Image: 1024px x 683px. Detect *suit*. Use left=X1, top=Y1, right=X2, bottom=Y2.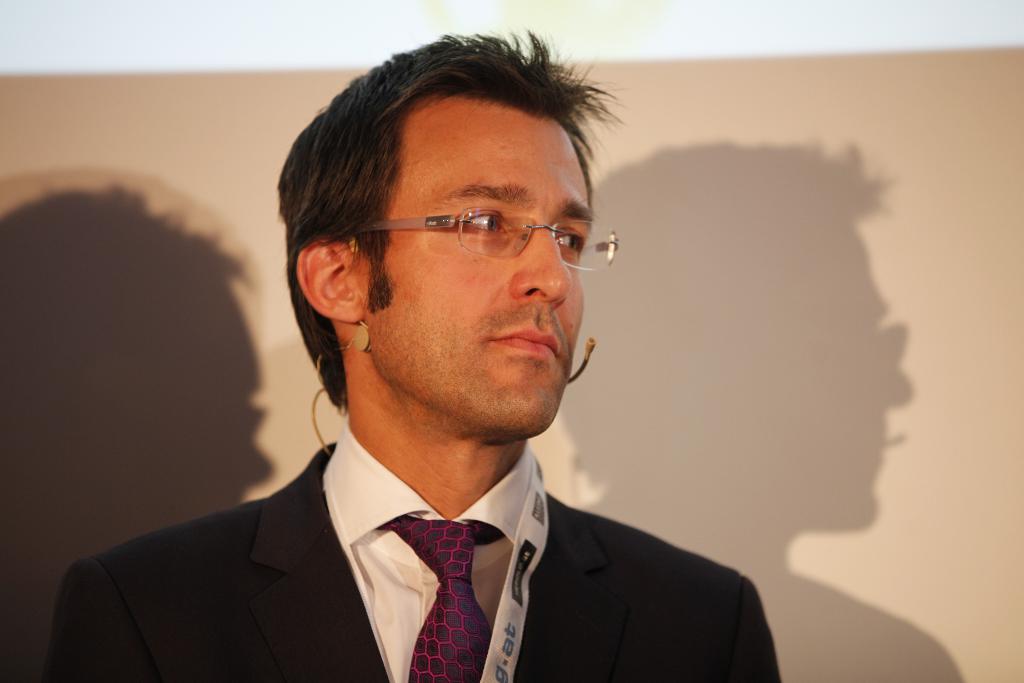
left=52, top=375, right=794, bottom=672.
